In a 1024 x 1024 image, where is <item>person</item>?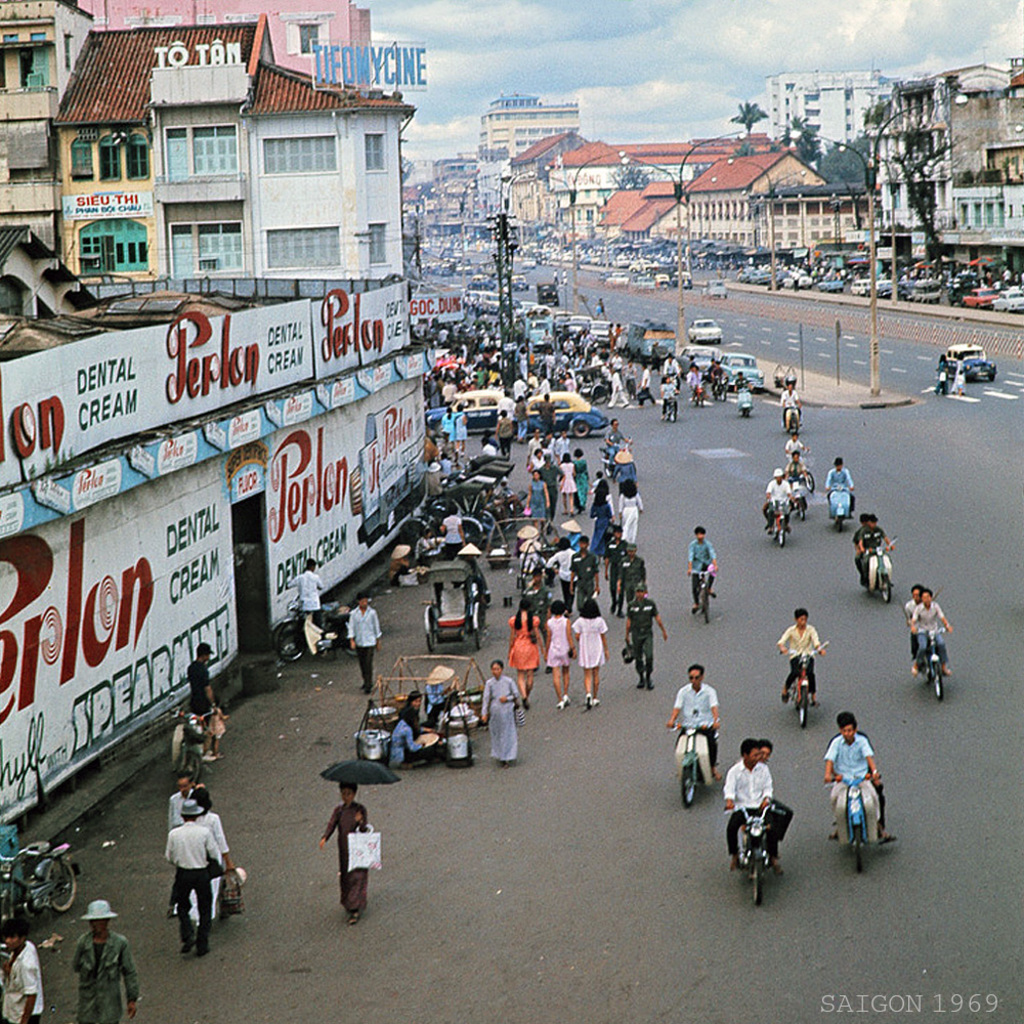
left=185, top=643, right=224, bottom=764.
